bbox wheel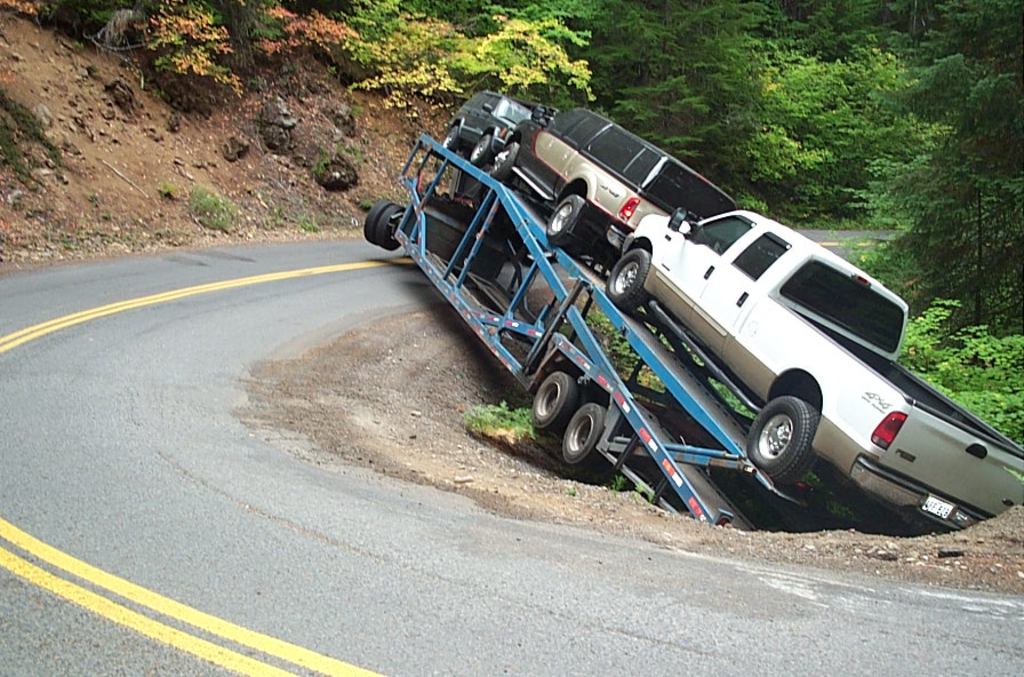
[443, 124, 461, 154]
